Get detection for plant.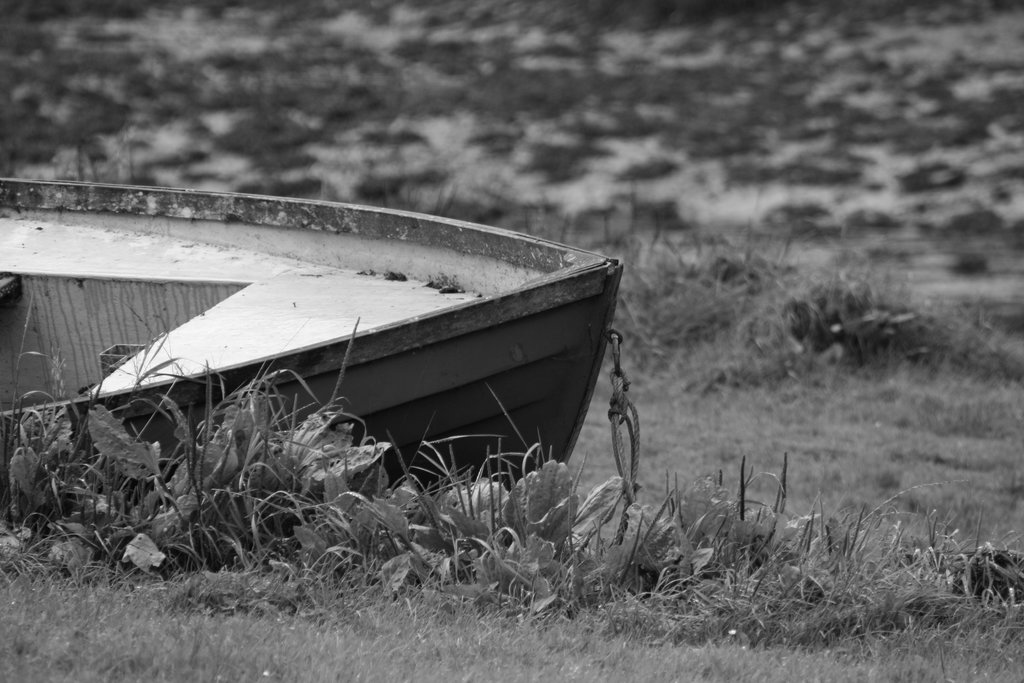
Detection: bbox=(90, 353, 396, 565).
